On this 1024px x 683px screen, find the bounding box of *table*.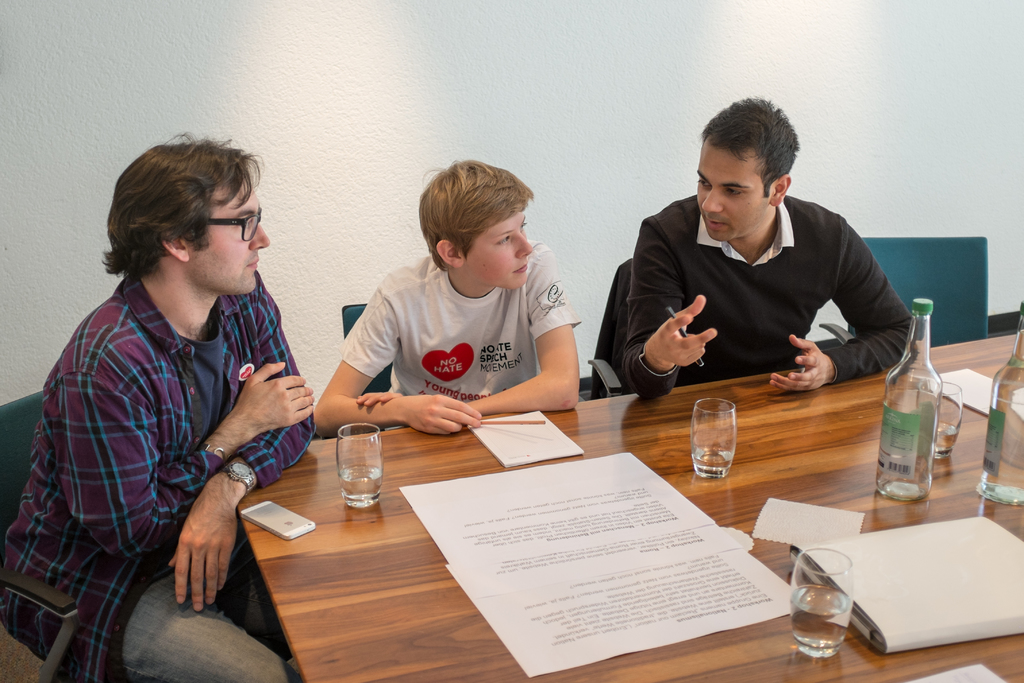
Bounding box: x1=236, y1=324, x2=1023, y2=682.
